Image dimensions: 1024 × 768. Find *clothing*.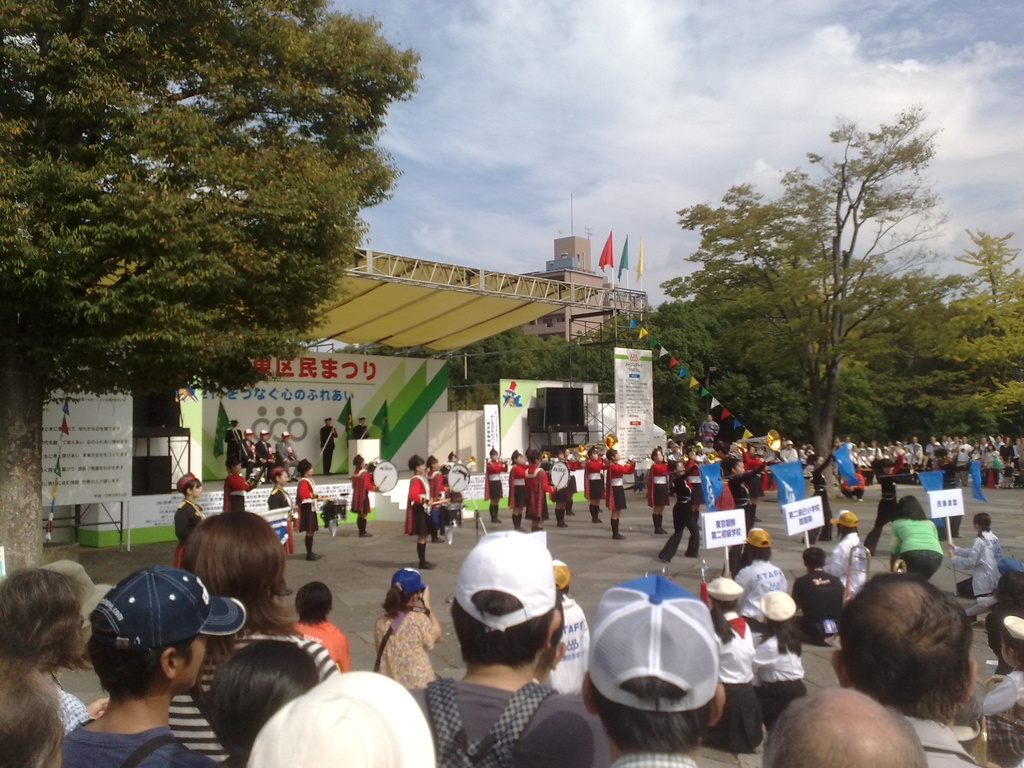
786,570,840,632.
